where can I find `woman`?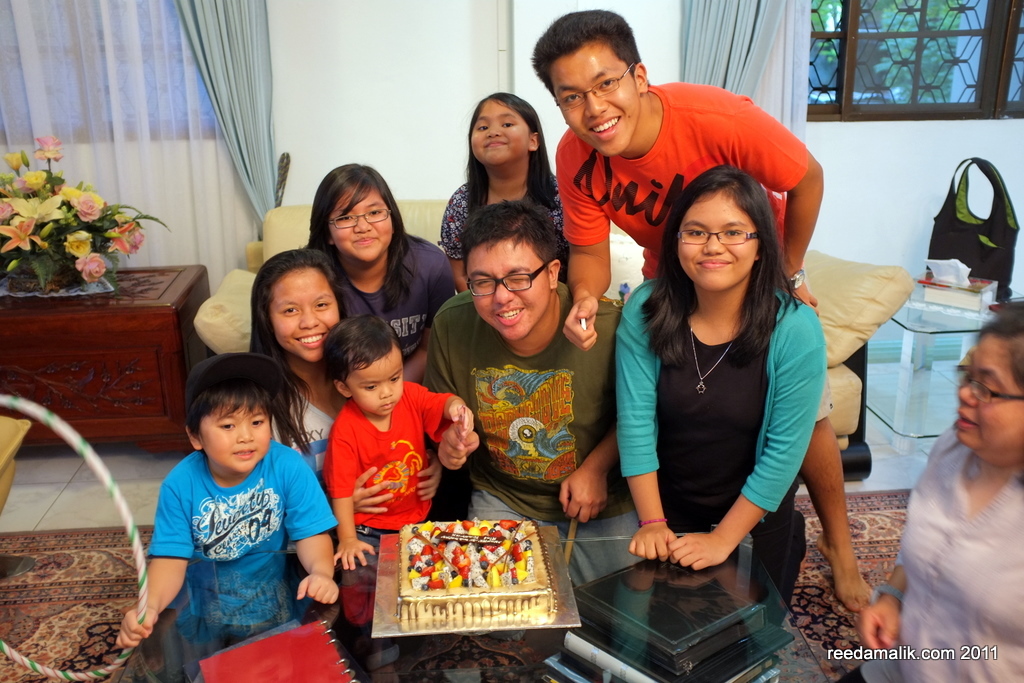
You can find it at 846, 304, 1023, 682.
